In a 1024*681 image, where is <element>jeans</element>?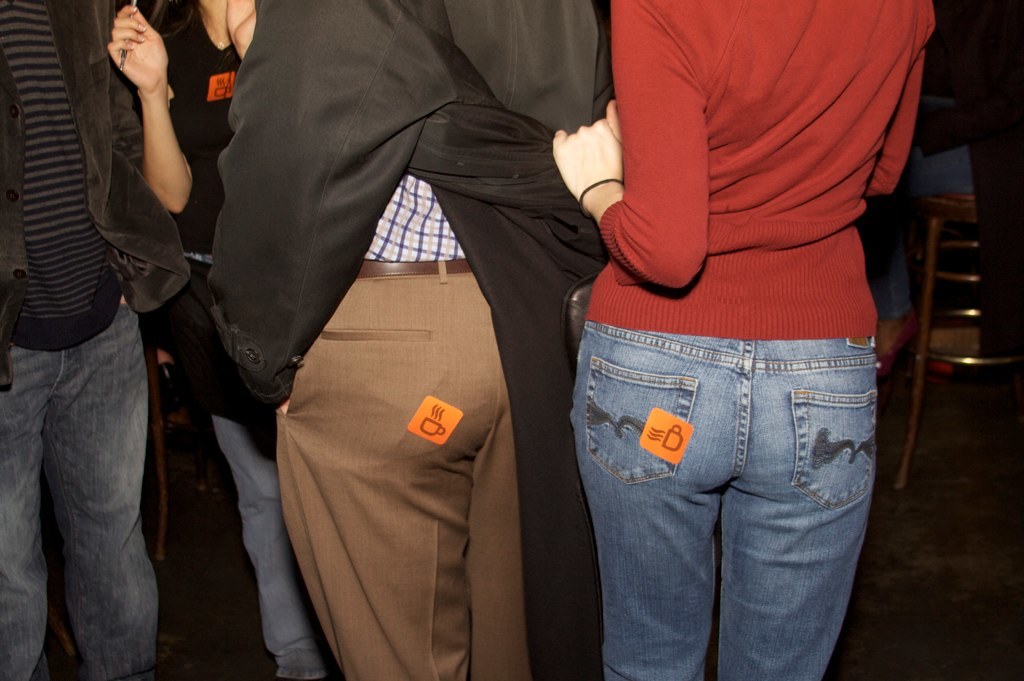
<bbox>0, 297, 158, 680</bbox>.
